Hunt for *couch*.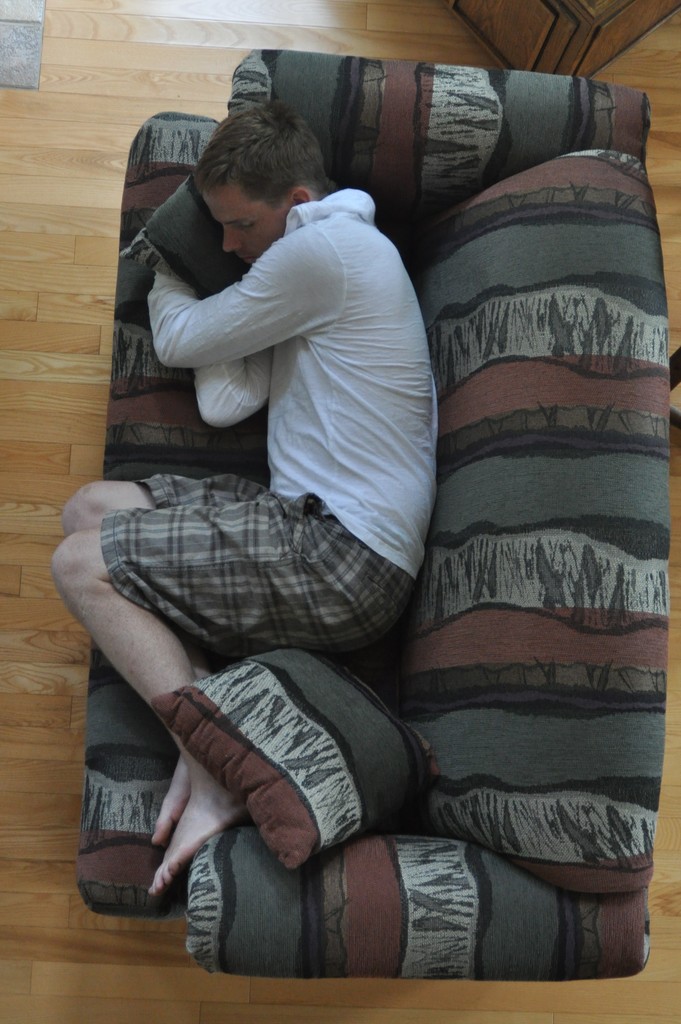
Hunted down at x1=71, y1=92, x2=660, y2=960.
